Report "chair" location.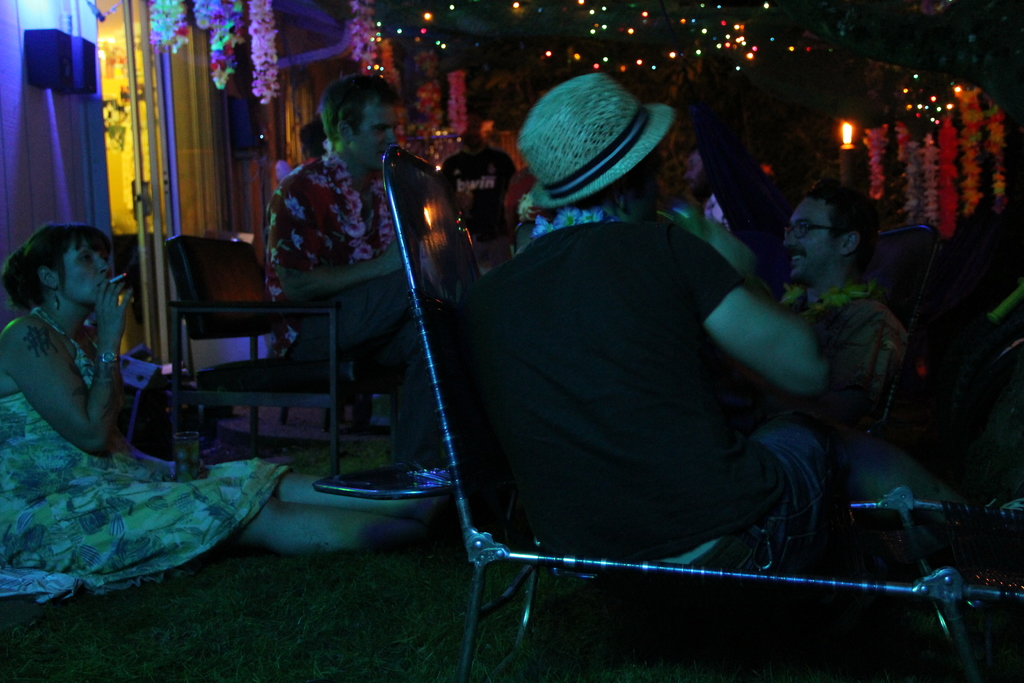
Report: 162,211,402,502.
